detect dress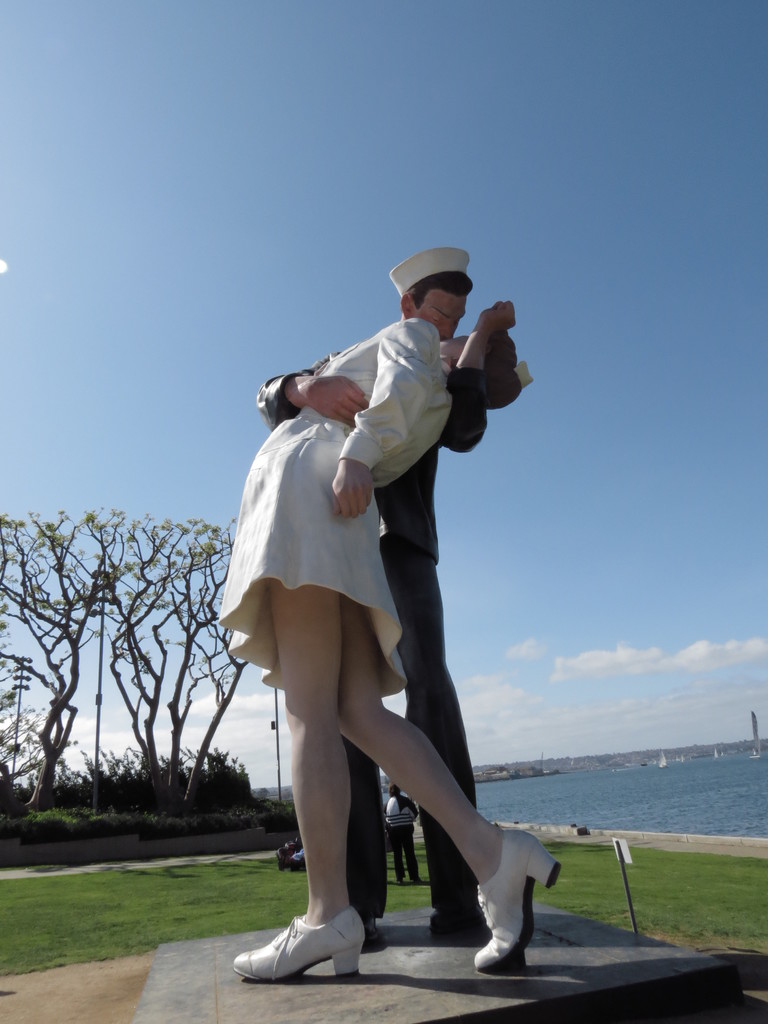
x1=212 y1=321 x2=449 y2=702
